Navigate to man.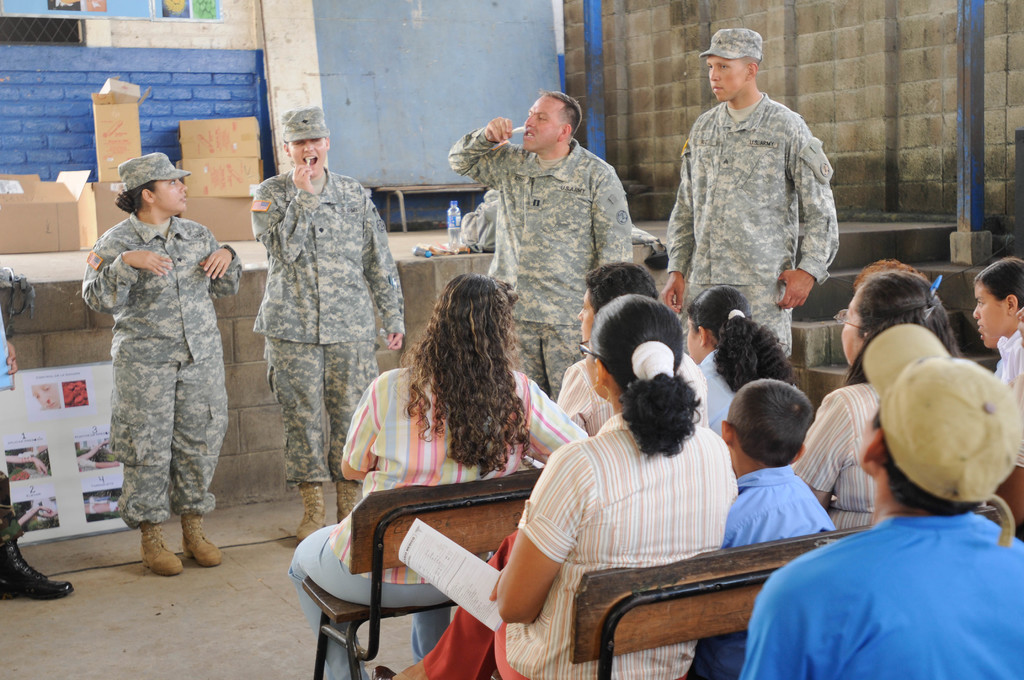
Navigation target: BBox(733, 321, 1023, 679).
